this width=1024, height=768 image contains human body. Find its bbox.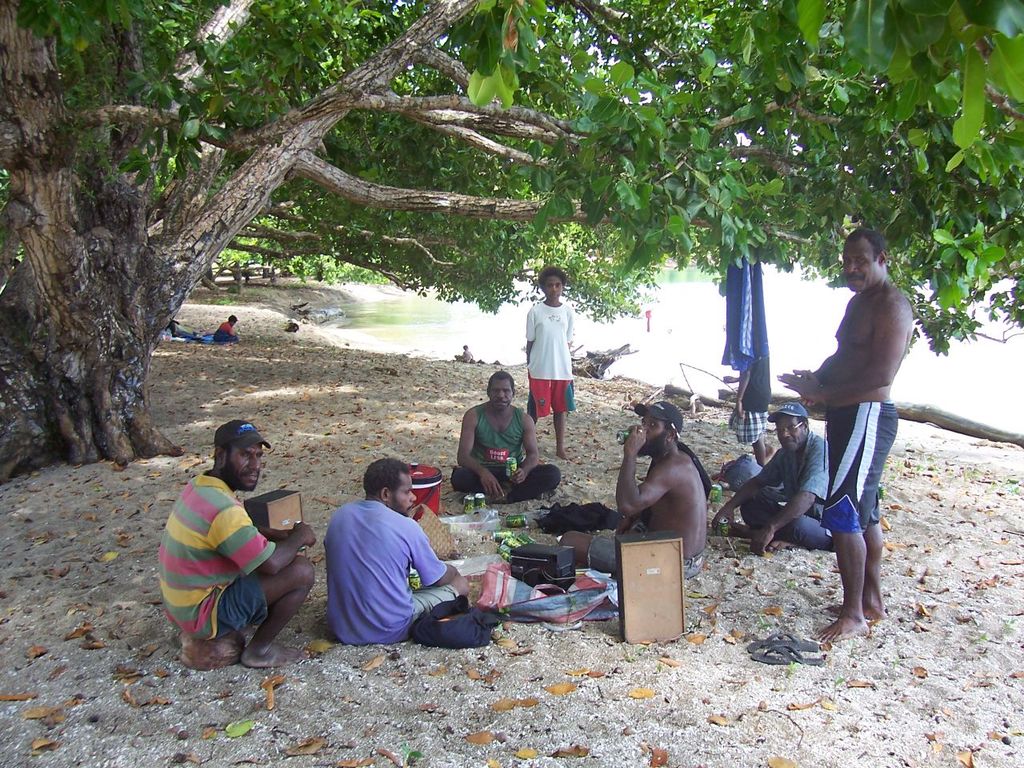
(322, 458, 466, 647).
